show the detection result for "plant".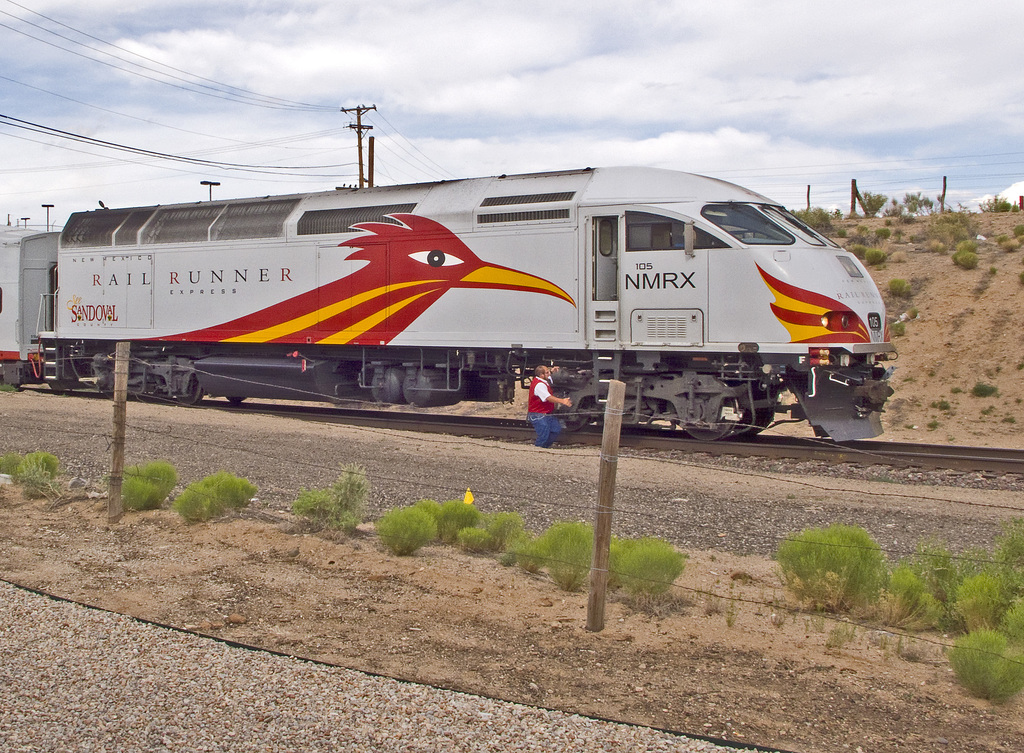
x1=451, y1=528, x2=497, y2=551.
